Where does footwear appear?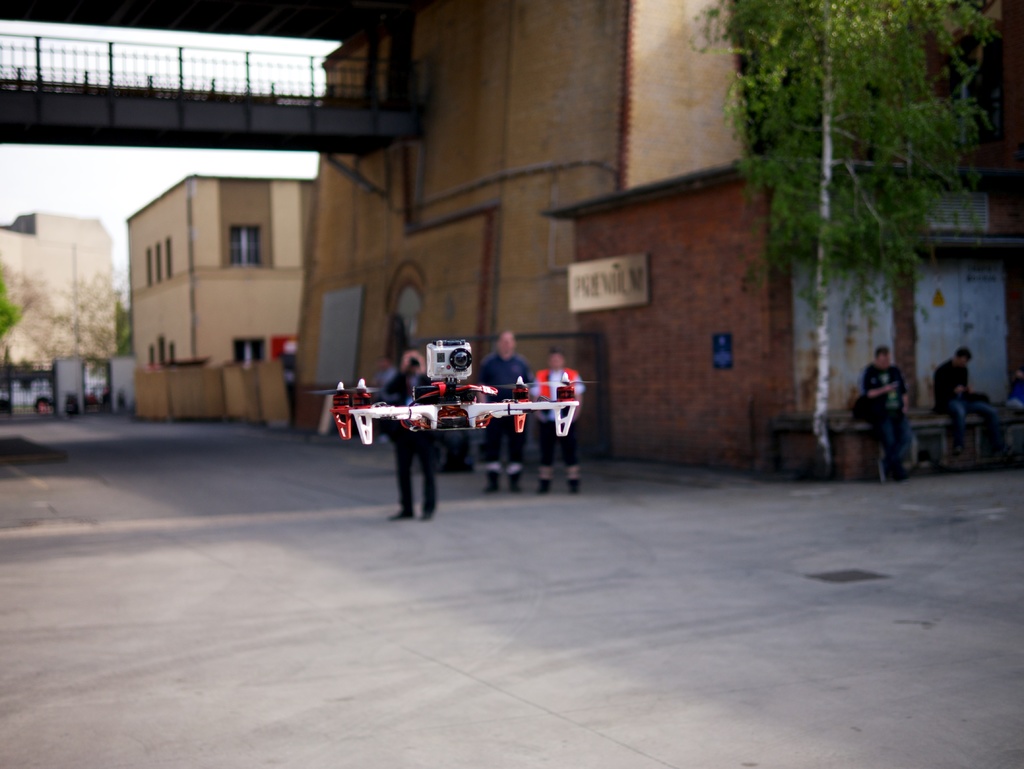
Appears at l=996, t=447, r=1010, b=453.
